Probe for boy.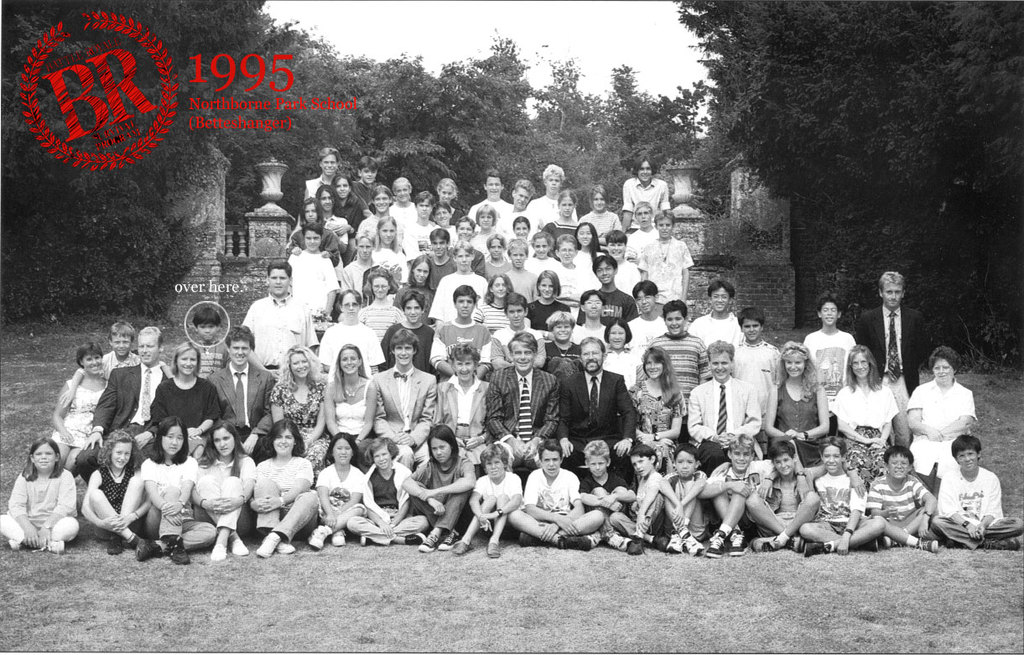
Probe result: box(709, 427, 764, 559).
